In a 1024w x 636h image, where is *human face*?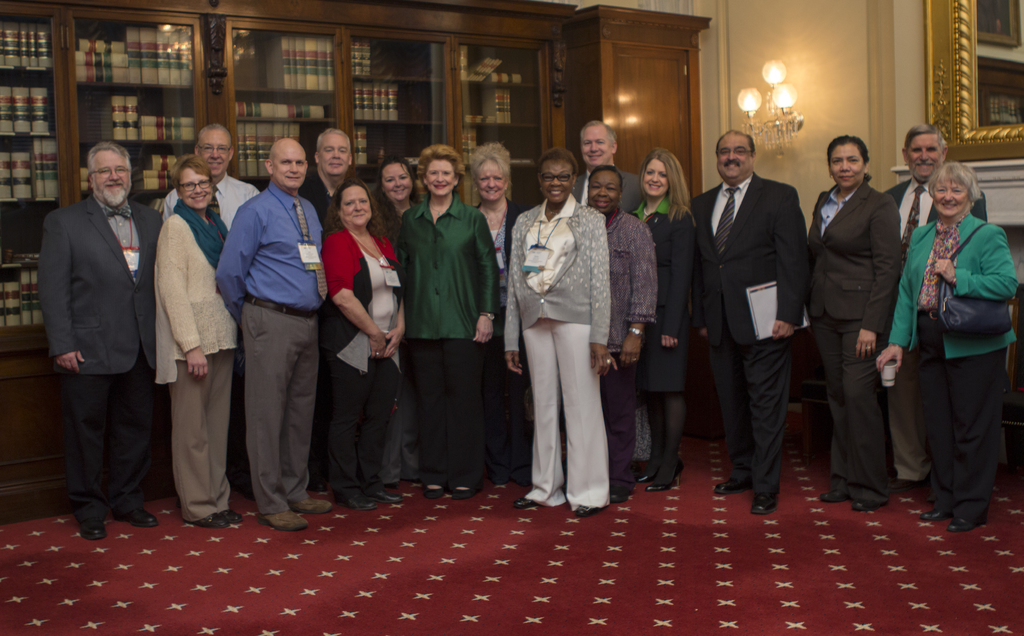
locate(579, 125, 605, 166).
